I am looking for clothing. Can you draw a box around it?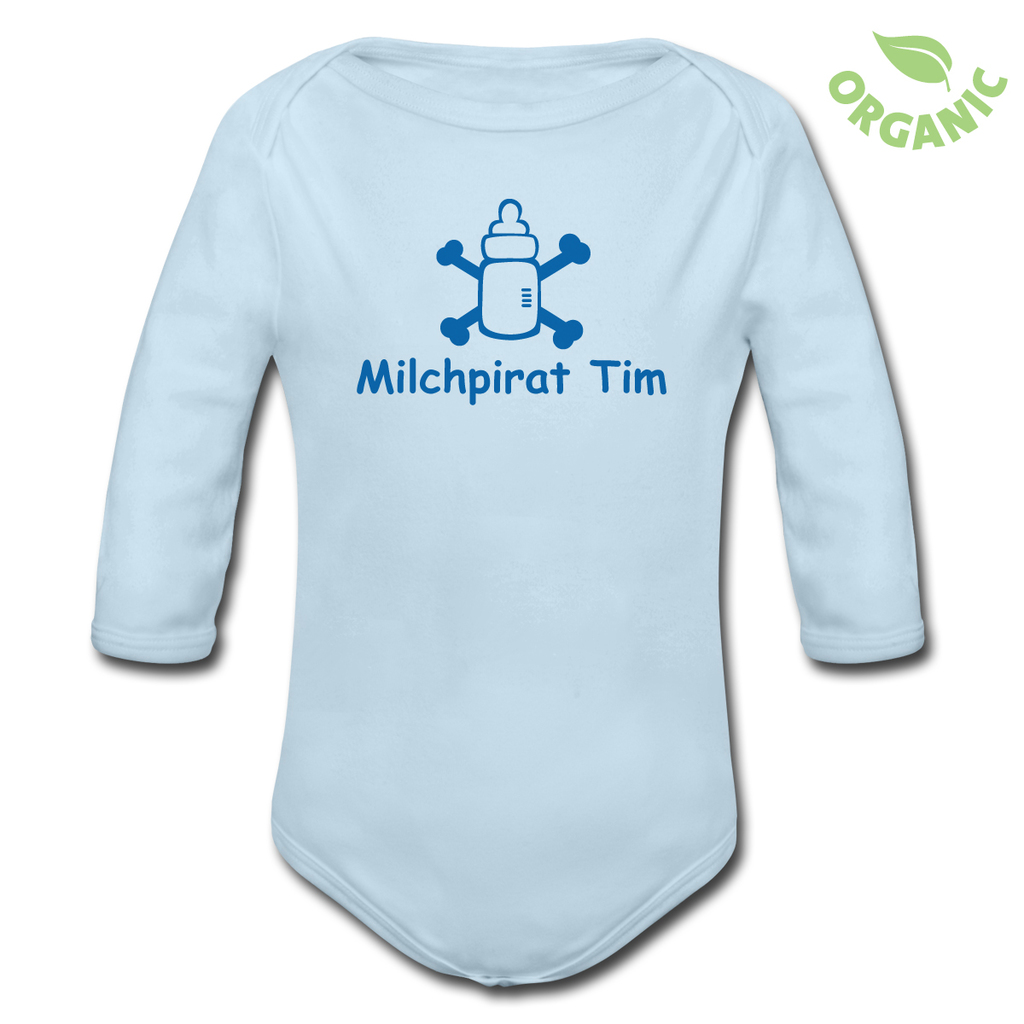
Sure, the bounding box is (left=108, top=24, right=950, bottom=975).
